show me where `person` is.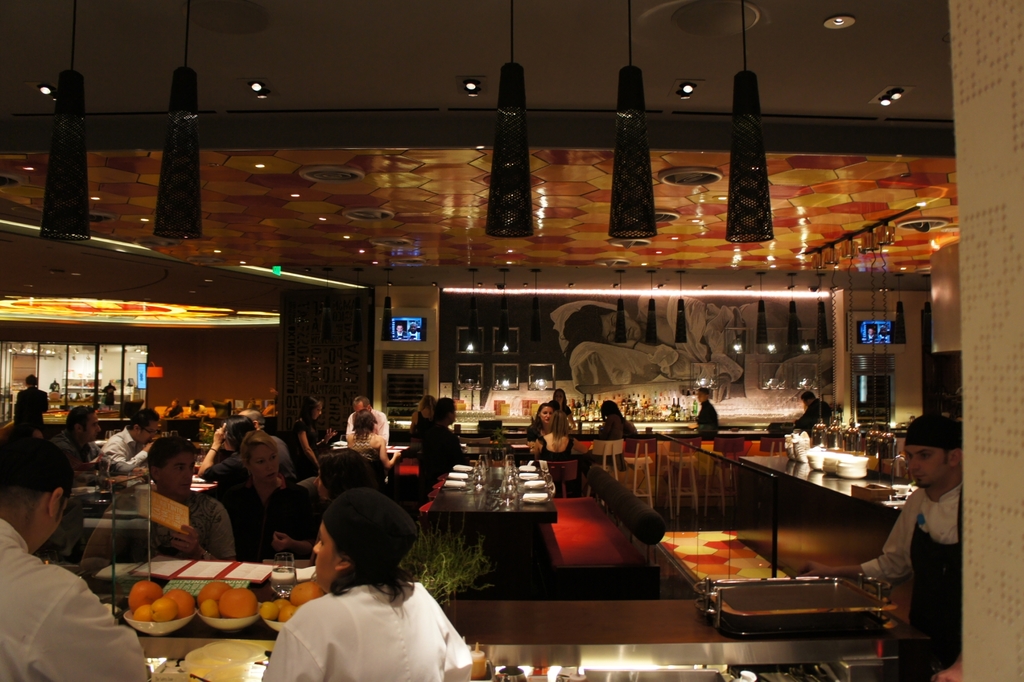
`person` is at 0, 438, 150, 681.
